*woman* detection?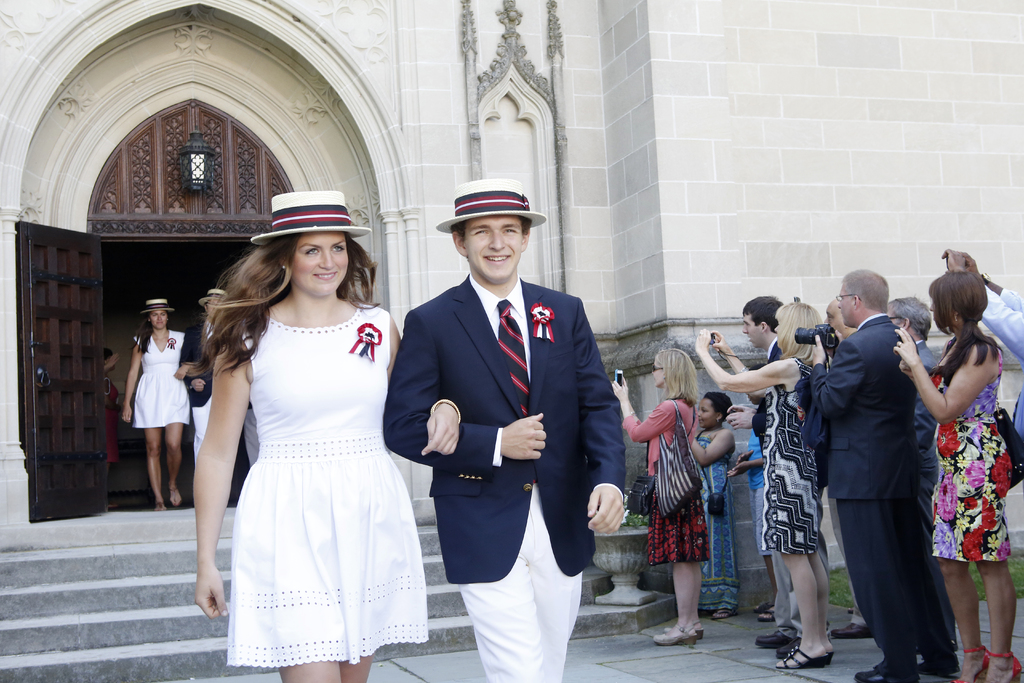
bbox(612, 349, 712, 648)
